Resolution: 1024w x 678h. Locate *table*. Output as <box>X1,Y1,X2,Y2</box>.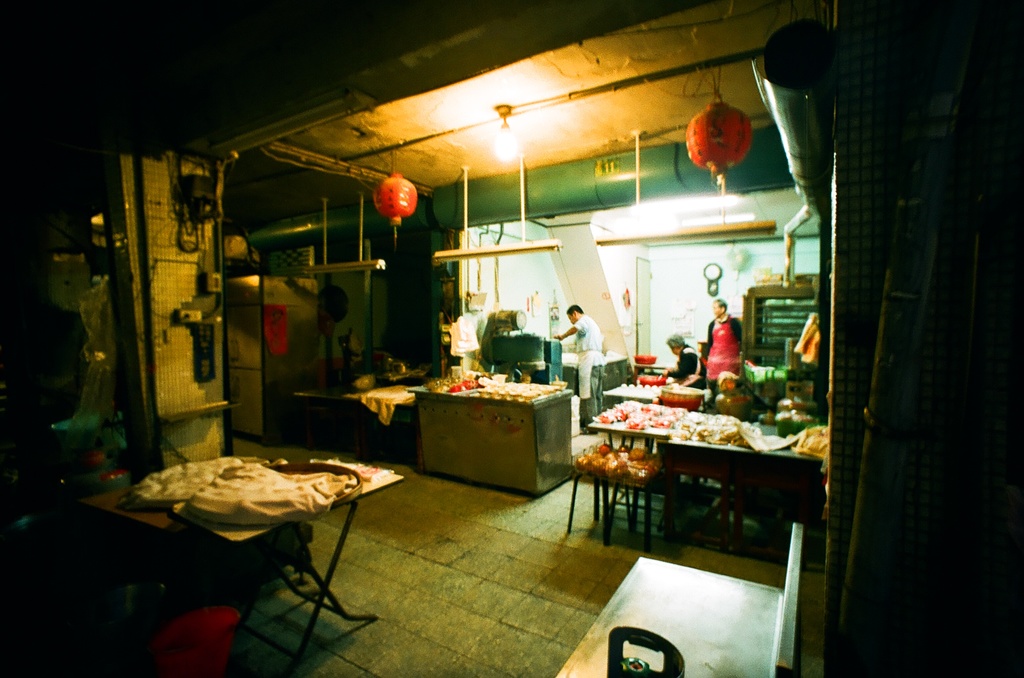
<box>82,450,399,672</box>.
